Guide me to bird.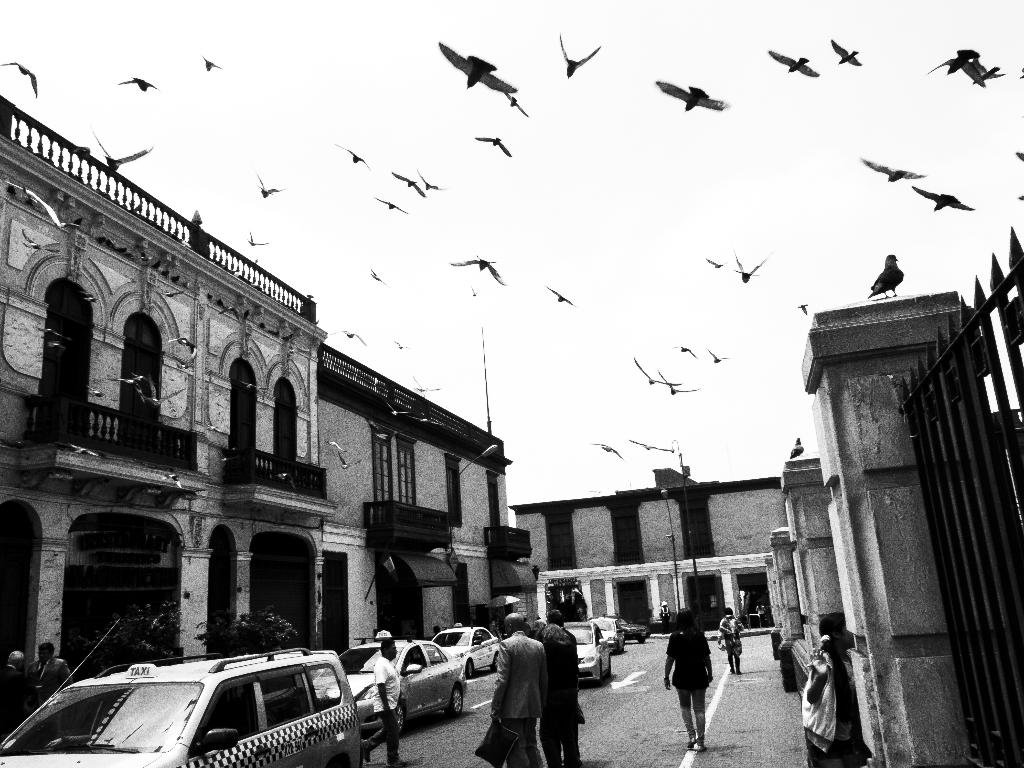
Guidance: [left=915, top=180, right=975, bottom=218].
